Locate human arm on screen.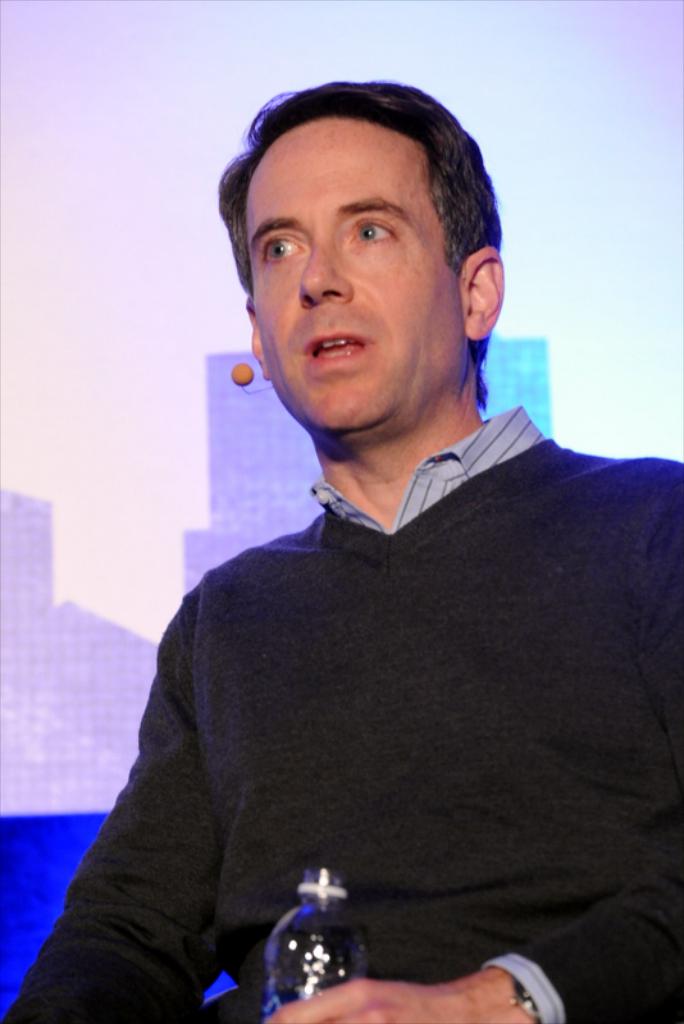
On screen at 251:454:683:1023.
